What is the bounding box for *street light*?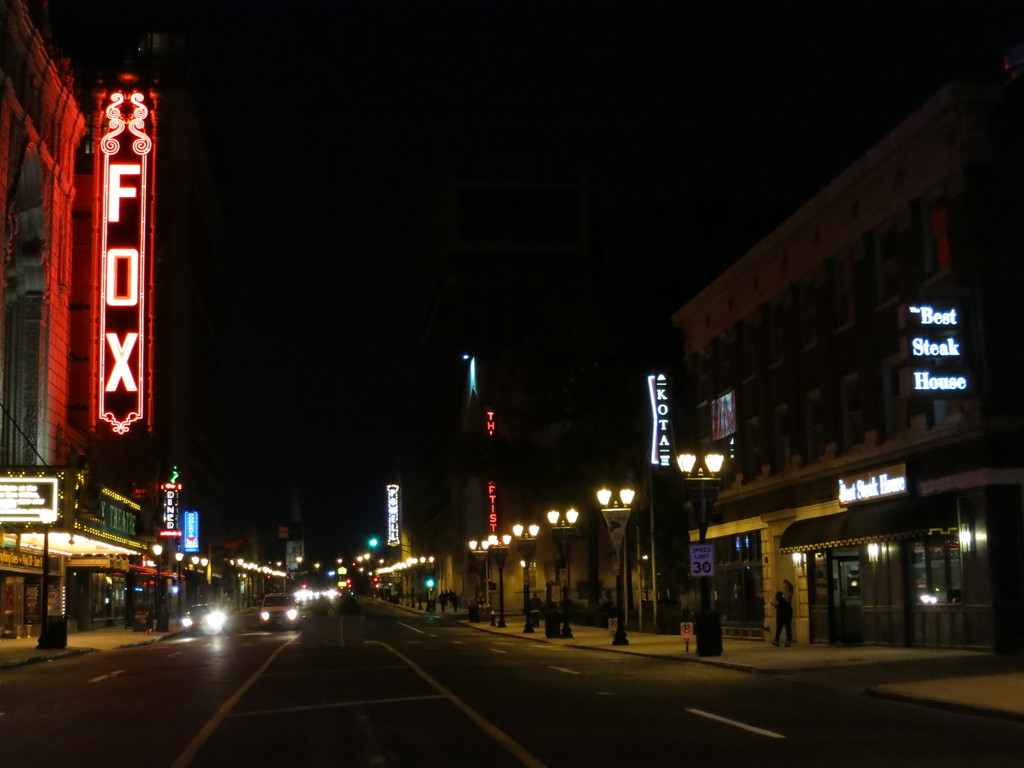
[x1=584, y1=479, x2=641, y2=639].
